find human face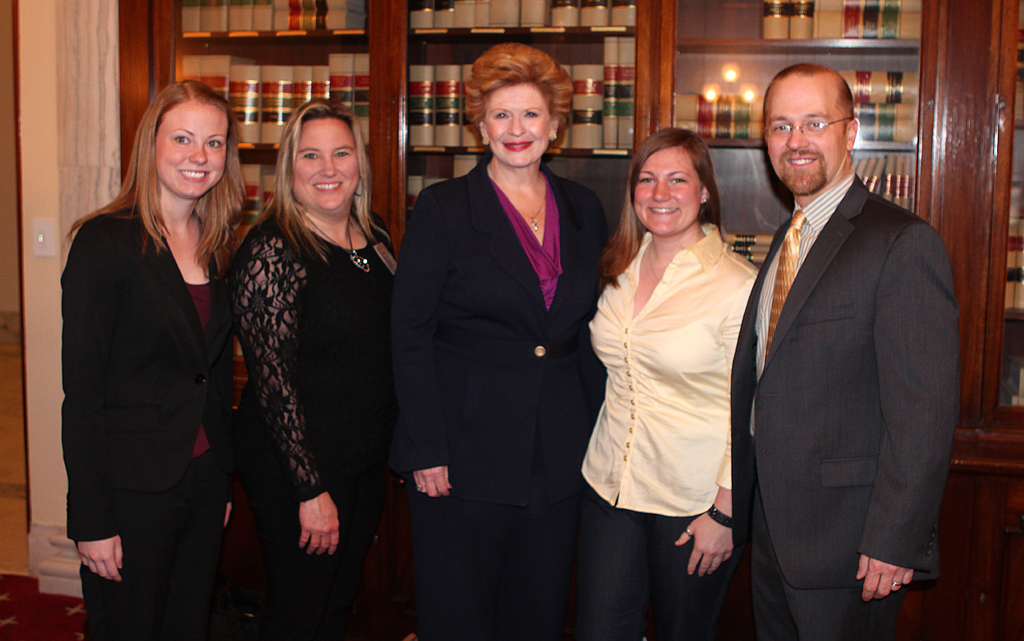
(x1=631, y1=150, x2=700, y2=234)
